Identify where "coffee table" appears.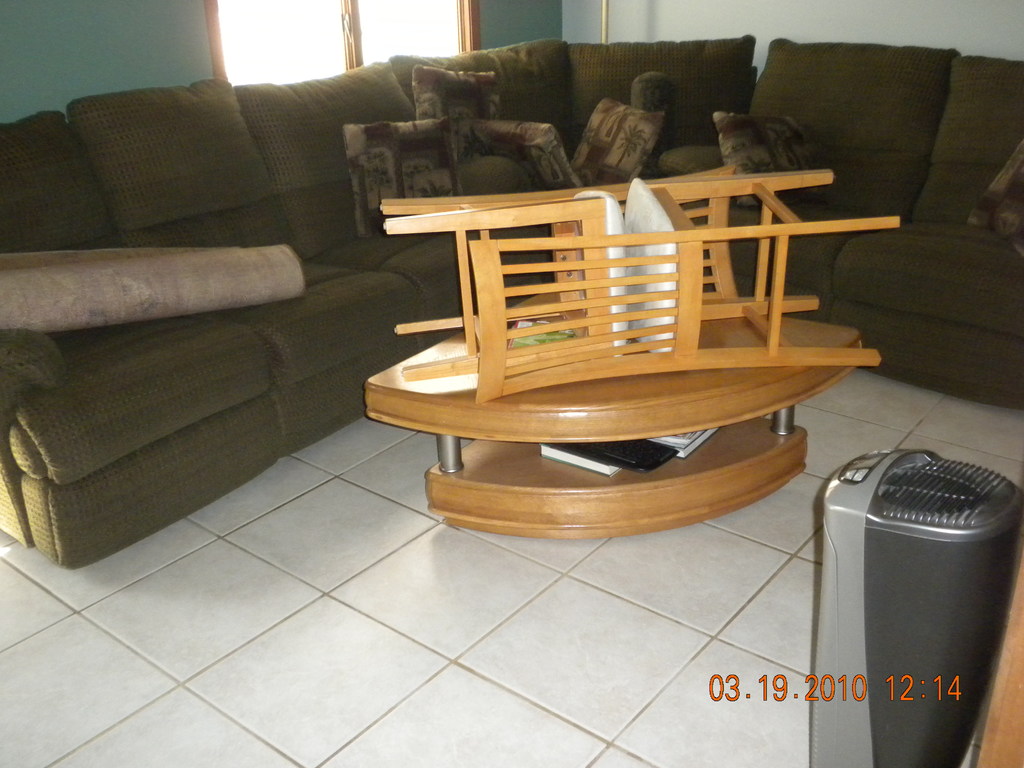
Appears at (x1=369, y1=278, x2=892, y2=559).
